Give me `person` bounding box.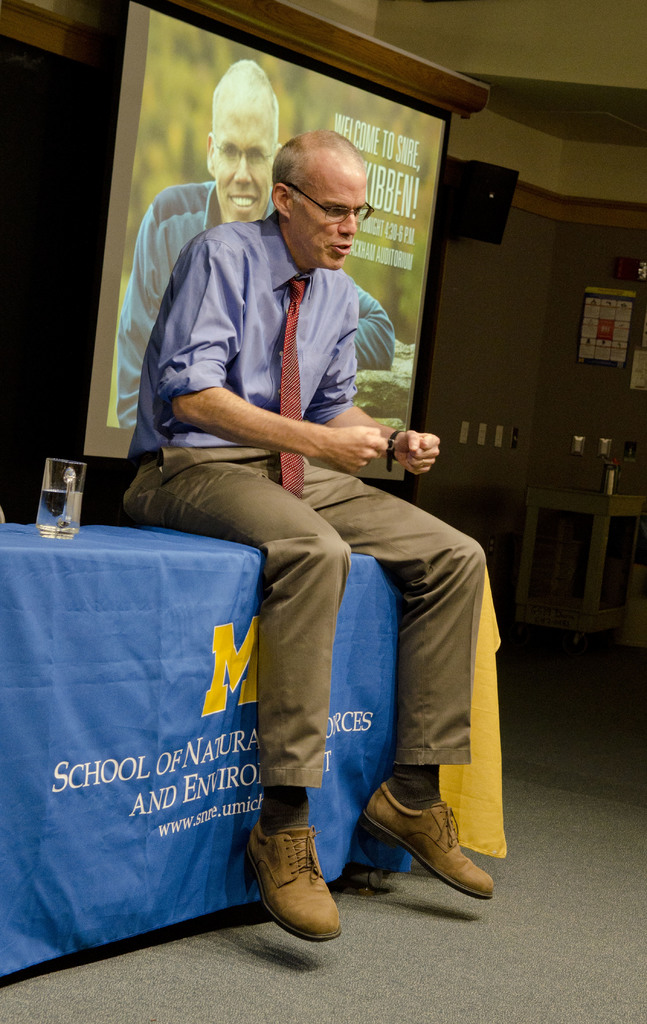
{"x1": 117, "y1": 53, "x2": 393, "y2": 452}.
